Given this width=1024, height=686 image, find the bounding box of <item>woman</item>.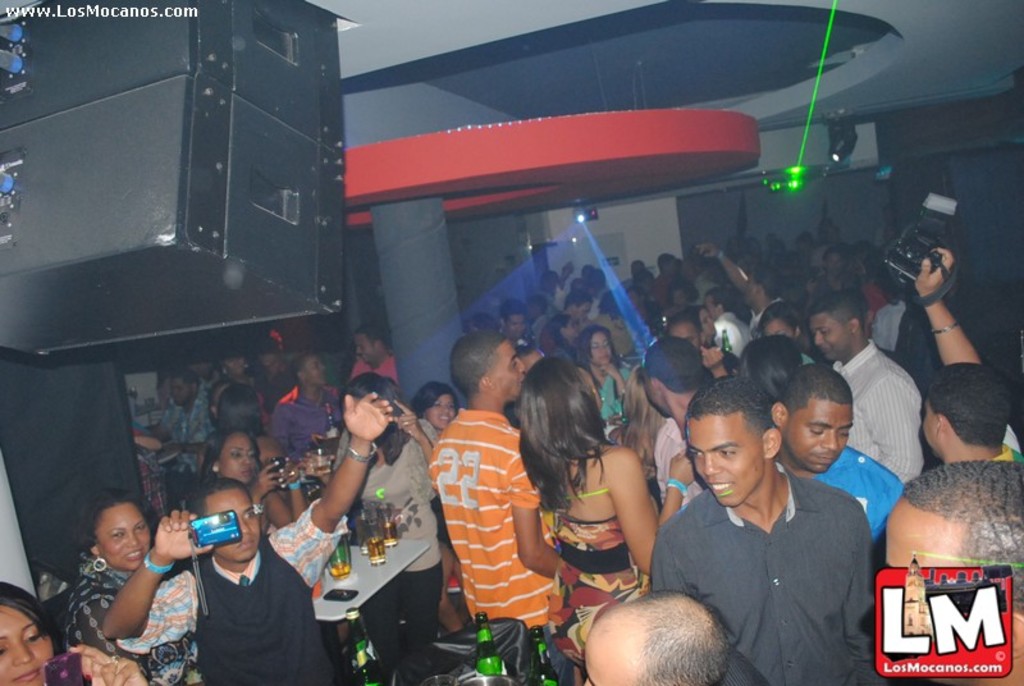
576 326 630 430.
